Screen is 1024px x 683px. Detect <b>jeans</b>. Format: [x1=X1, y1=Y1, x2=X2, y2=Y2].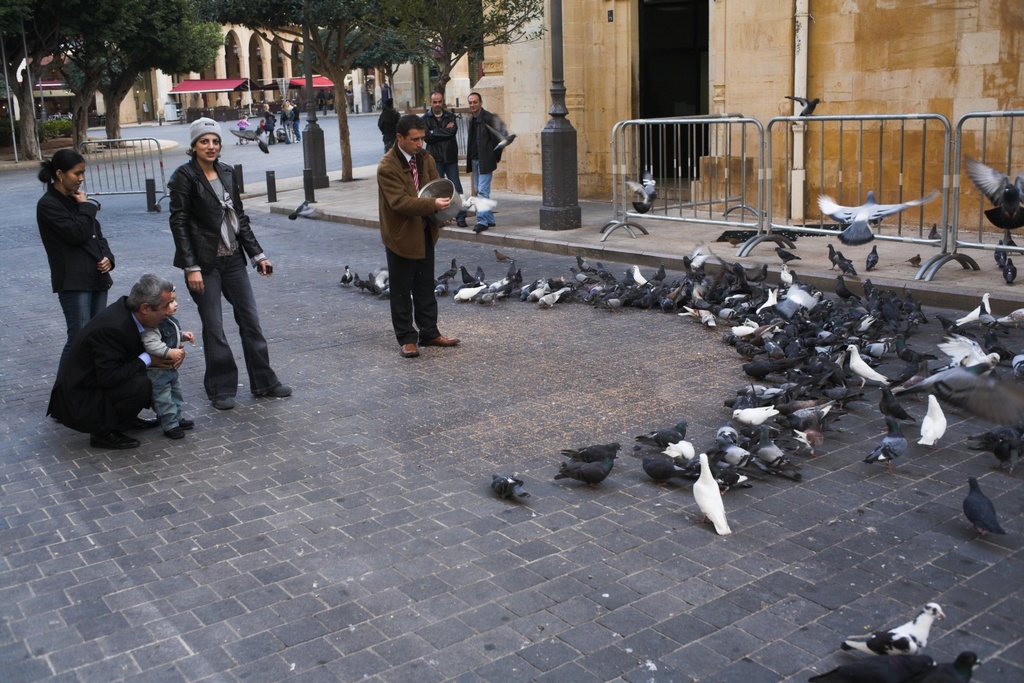
[x1=183, y1=262, x2=284, y2=405].
